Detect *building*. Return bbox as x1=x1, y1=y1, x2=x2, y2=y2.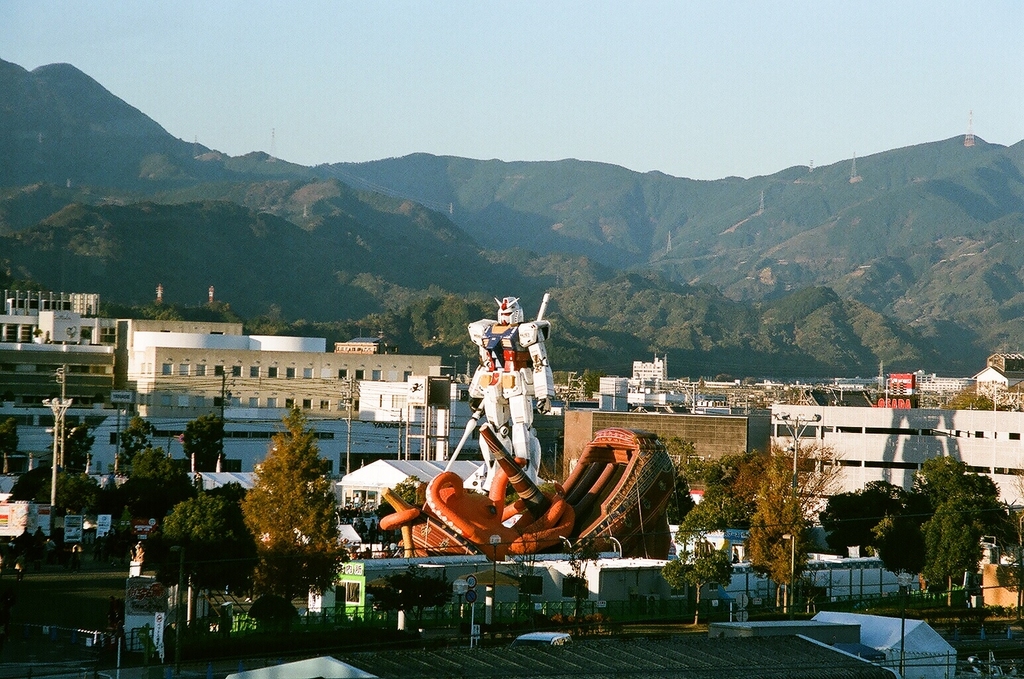
x1=508, y1=556, x2=693, y2=606.
